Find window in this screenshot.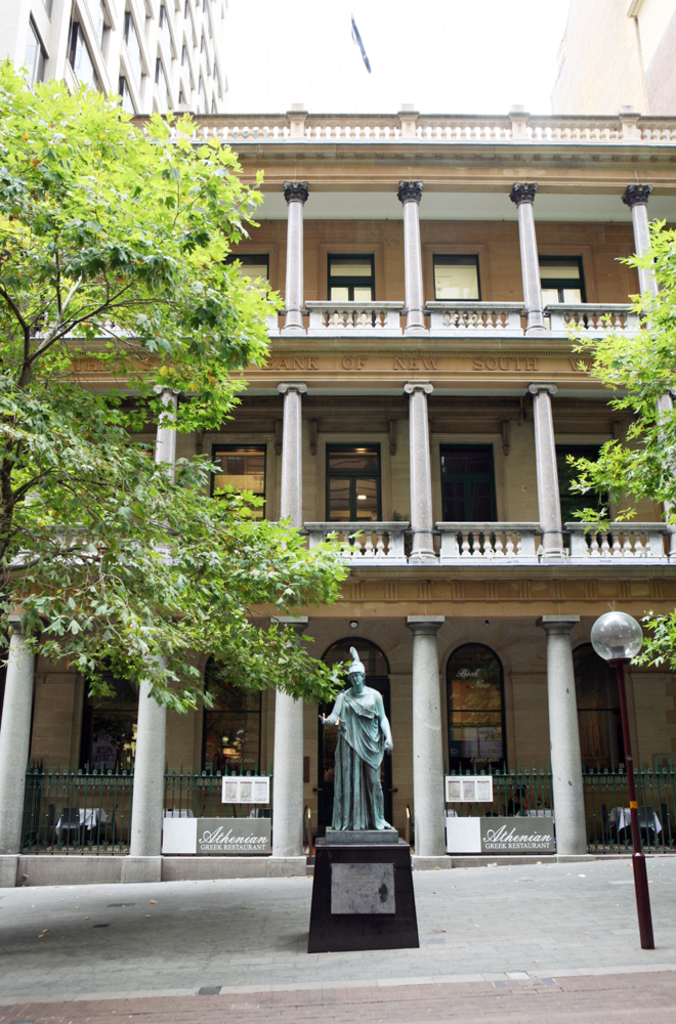
The bounding box for window is left=315, top=432, right=393, bottom=534.
